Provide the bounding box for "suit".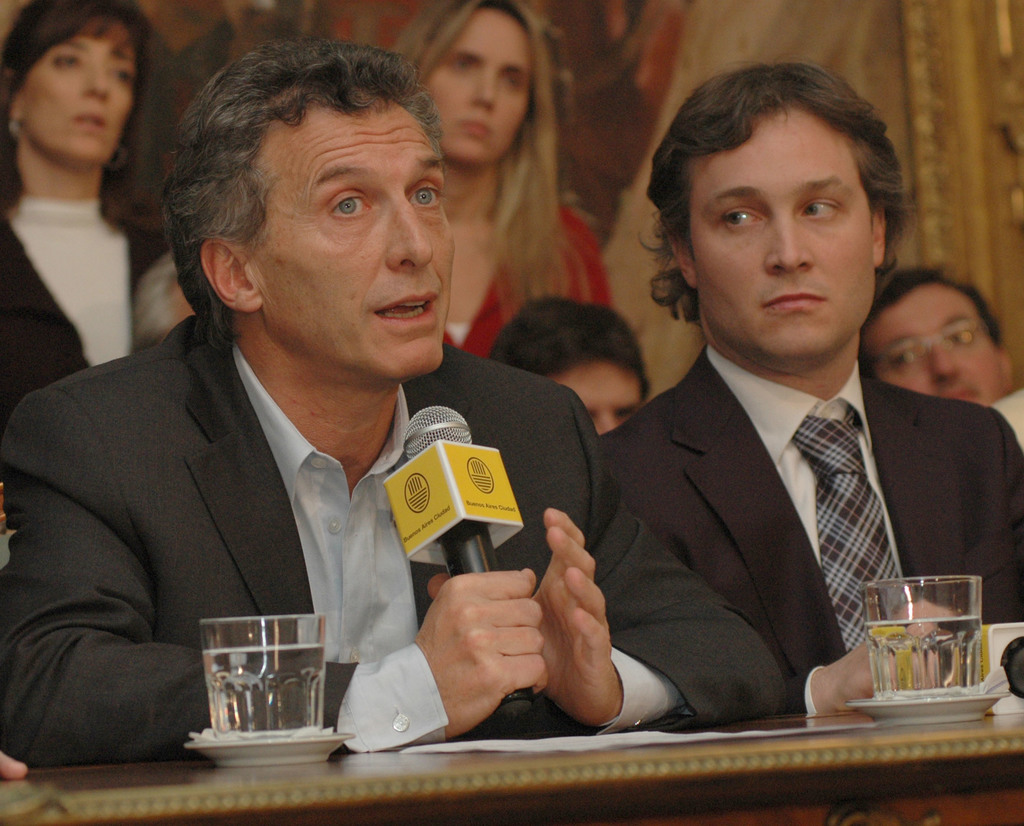
box(0, 316, 788, 752).
